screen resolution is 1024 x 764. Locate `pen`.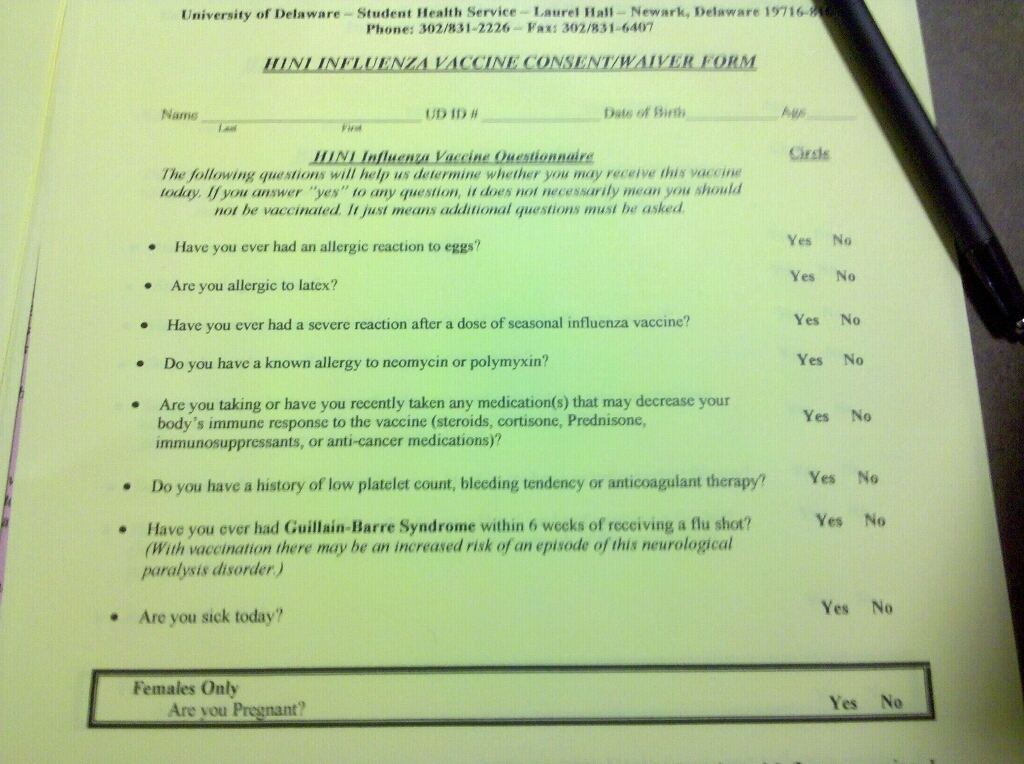
locate(810, 0, 1023, 368).
